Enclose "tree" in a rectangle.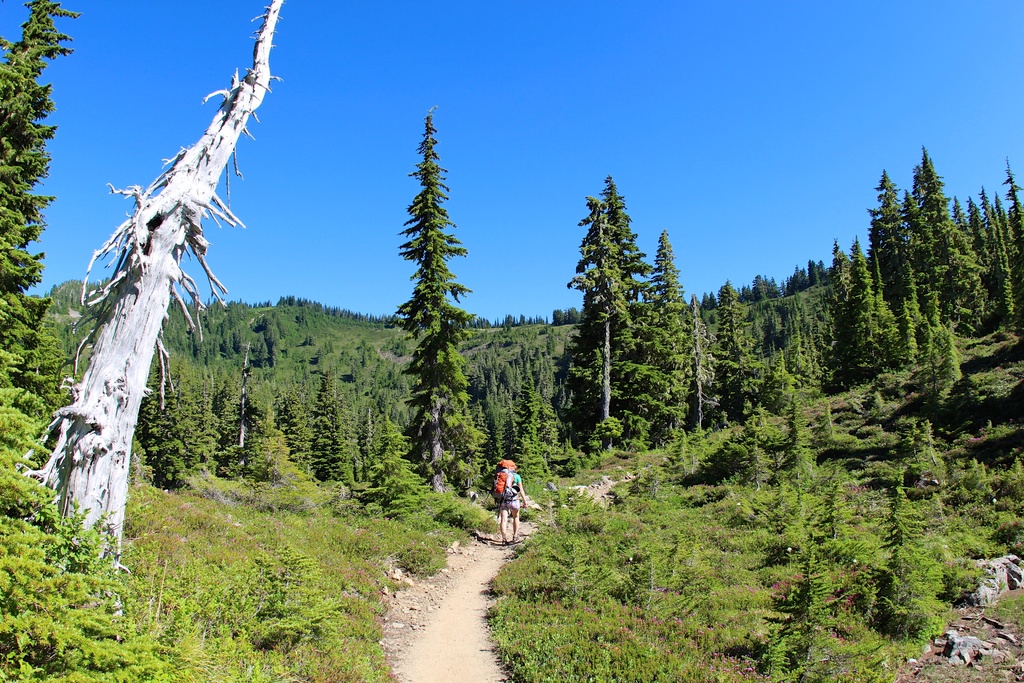
select_region(330, 336, 335, 355).
